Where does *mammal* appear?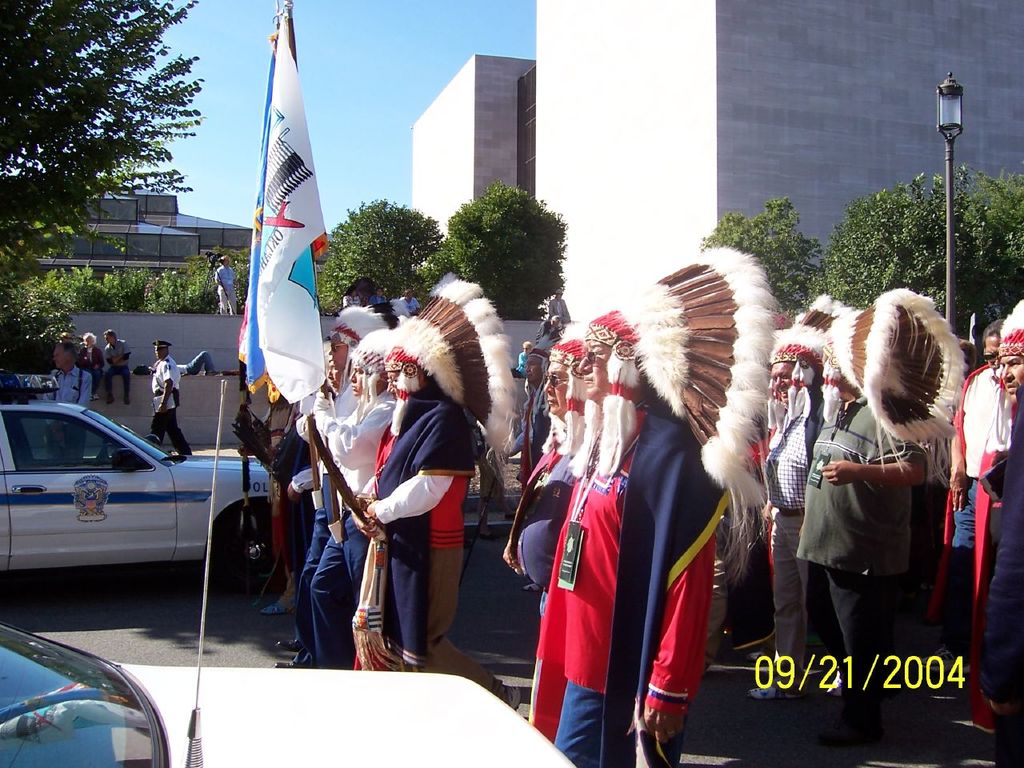
Appears at x1=368 y1=287 x2=386 y2=305.
